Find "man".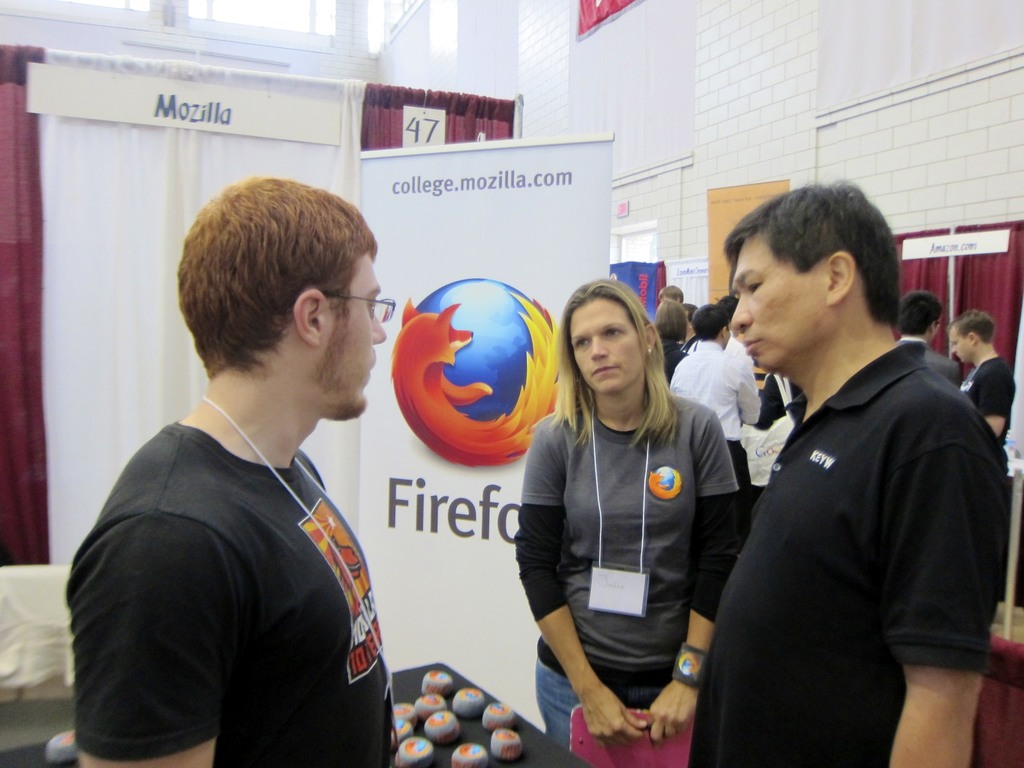
left=61, top=177, right=397, bottom=767.
